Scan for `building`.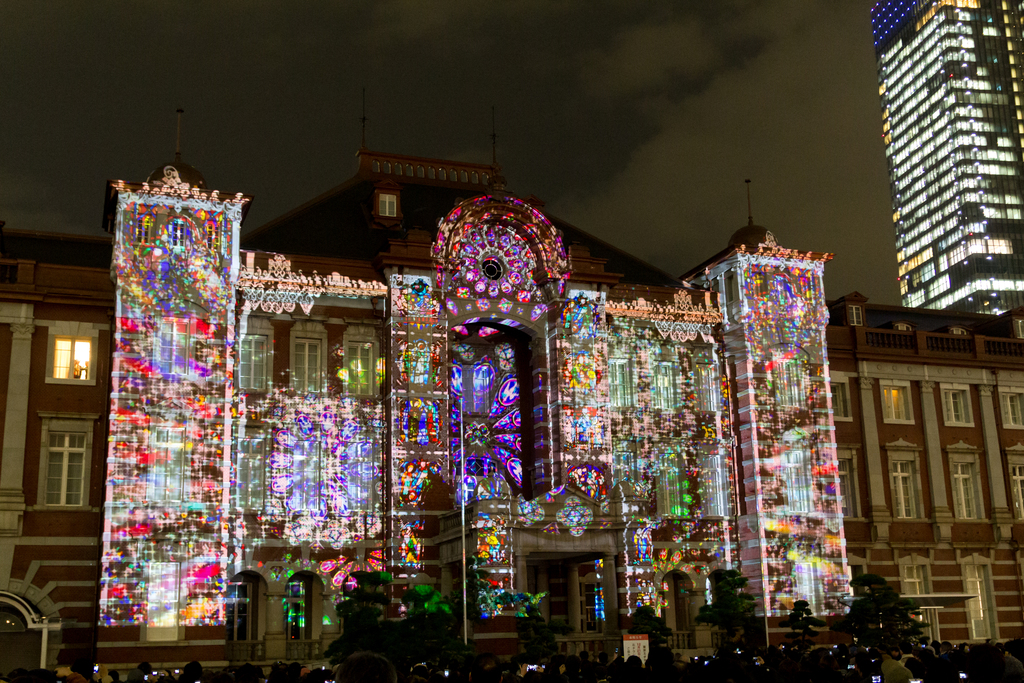
Scan result: bbox(869, 0, 1023, 318).
